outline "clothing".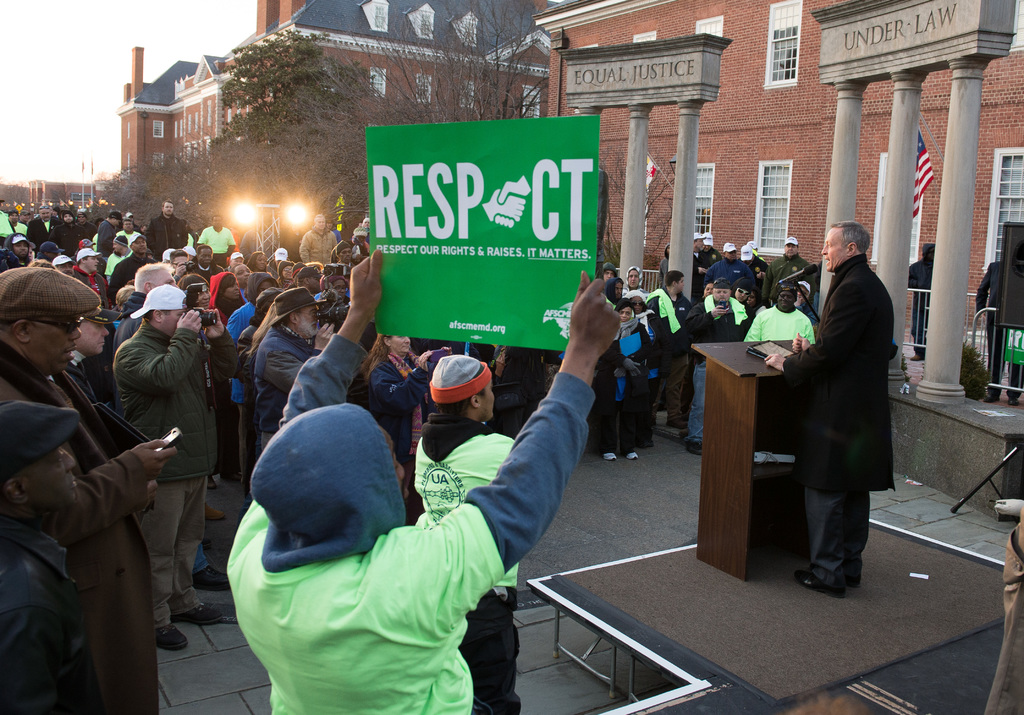
Outline: 0,515,99,714.
